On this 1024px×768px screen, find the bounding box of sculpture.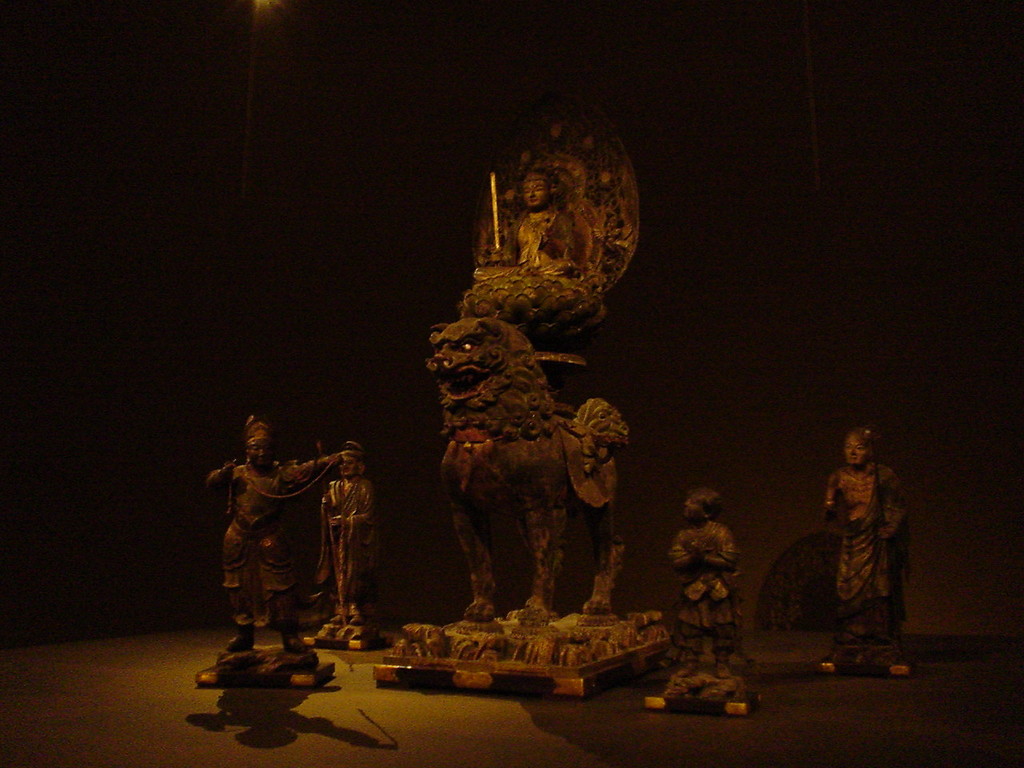
Bounding box: l=199, t=406, r=343, b=673.
